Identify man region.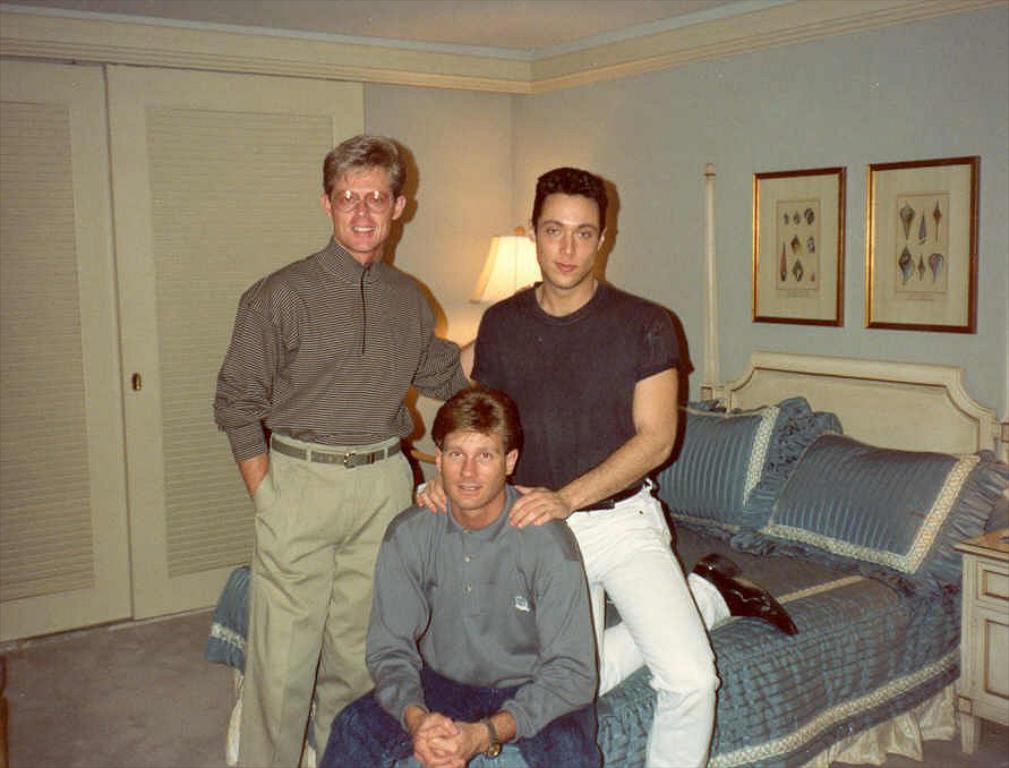
Region: Rect(319, 386, 600, 767).
